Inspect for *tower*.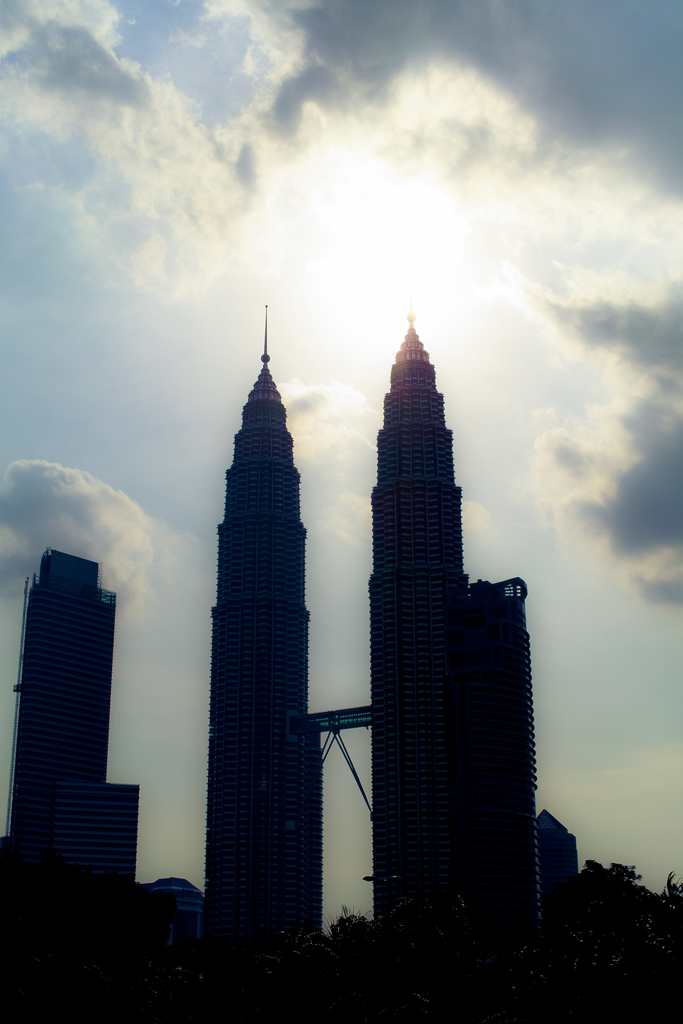
Inspection: <bbox>3, 547, 141, 890</bbox>.
